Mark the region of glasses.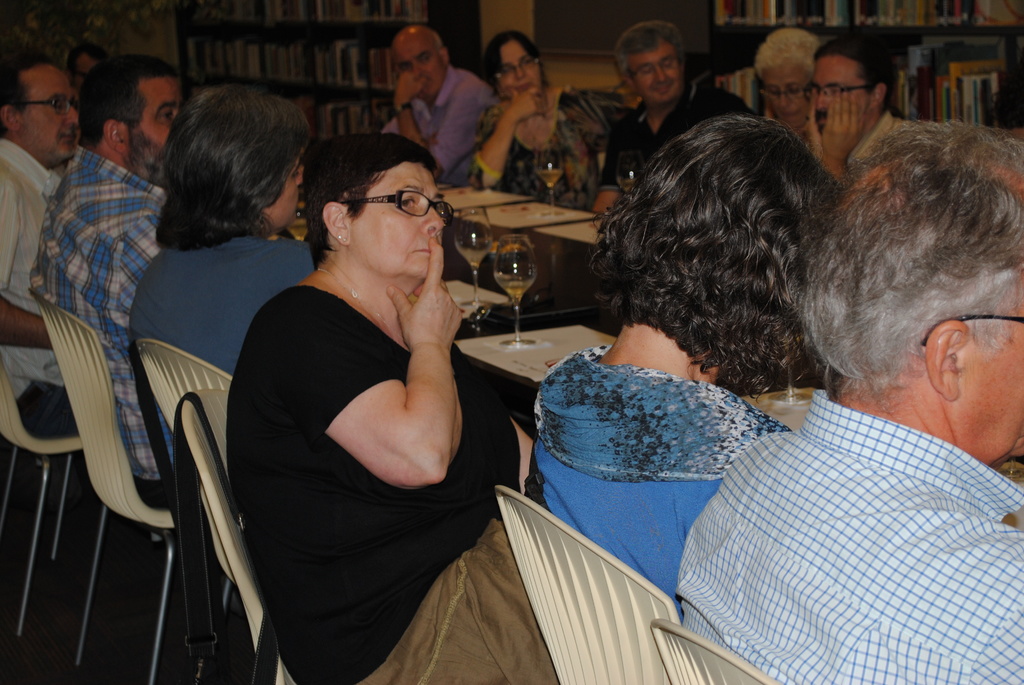
Region: region(492, 61, 538, 76).
